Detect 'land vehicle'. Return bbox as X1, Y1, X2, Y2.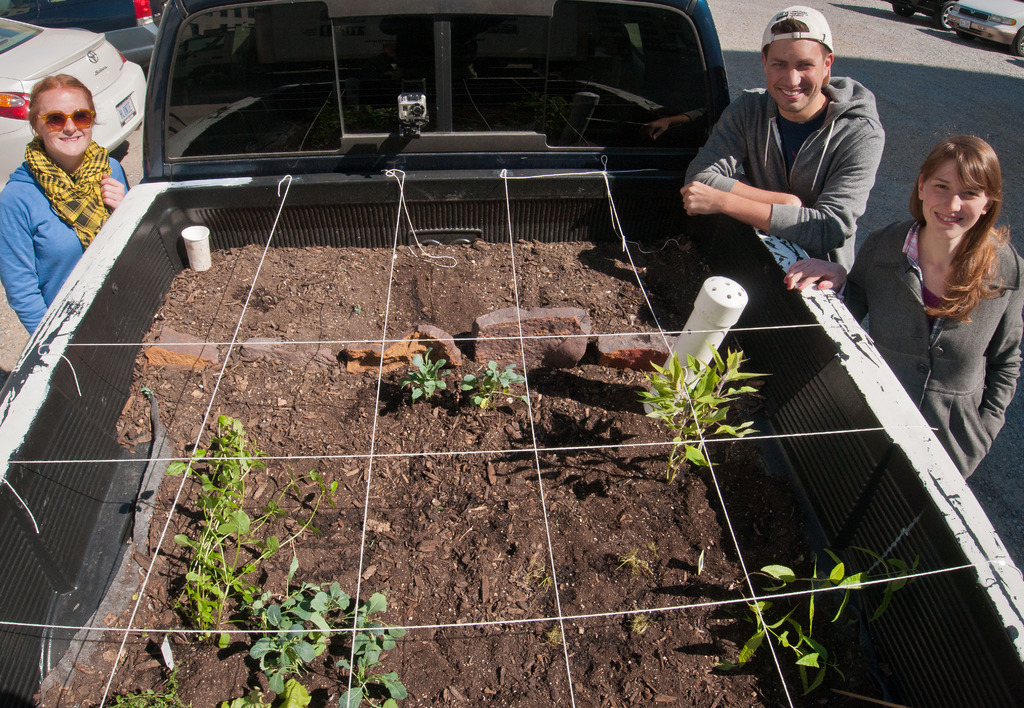
945, 0, 1021, 54.
